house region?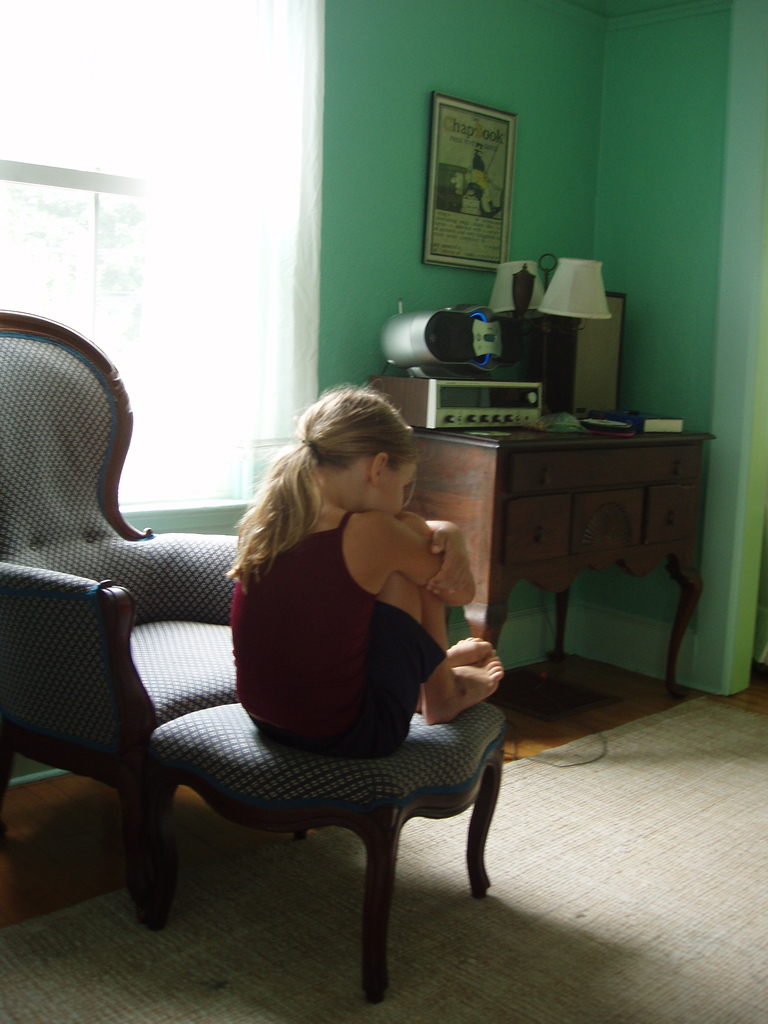
x1=0 y1=29 x2=767 y2=934
